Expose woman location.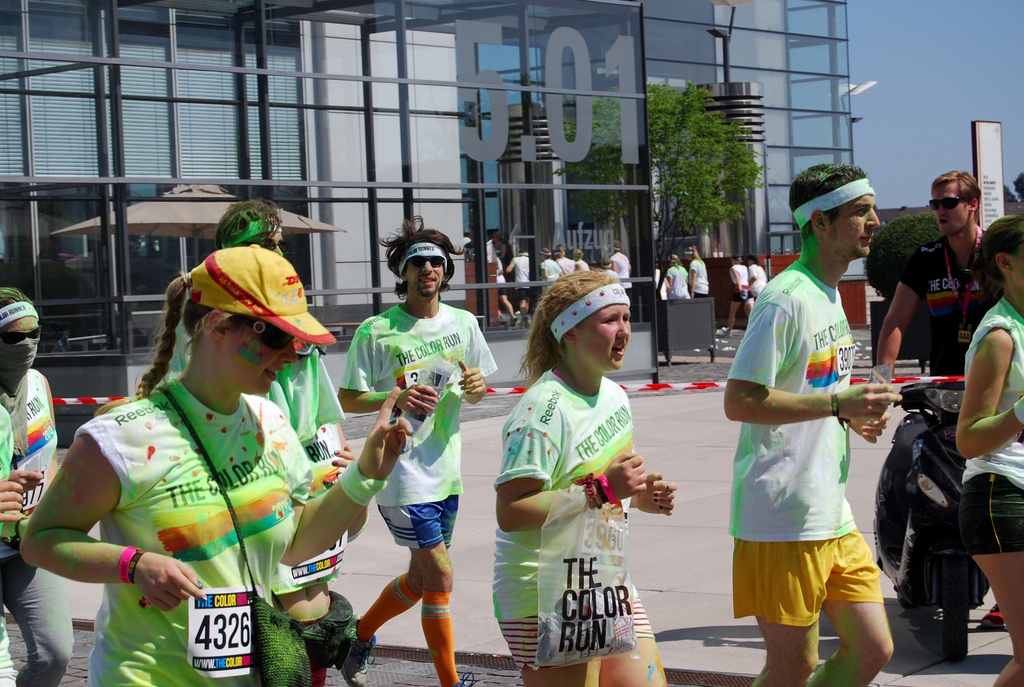
Exposed at region(664, 251, 689, 303).
